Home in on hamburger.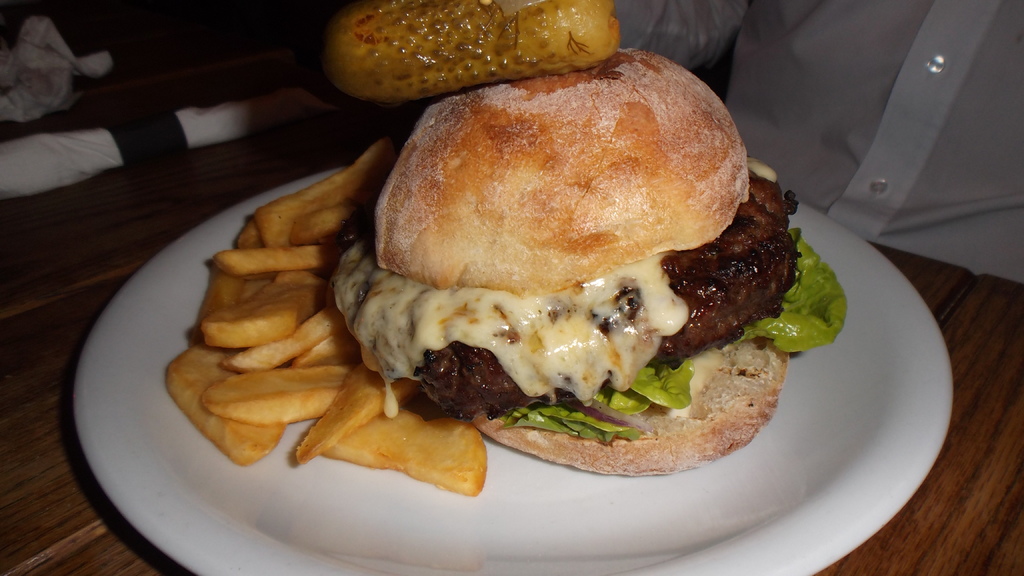
Homed in at select_region(335, 51, 851, 478).
